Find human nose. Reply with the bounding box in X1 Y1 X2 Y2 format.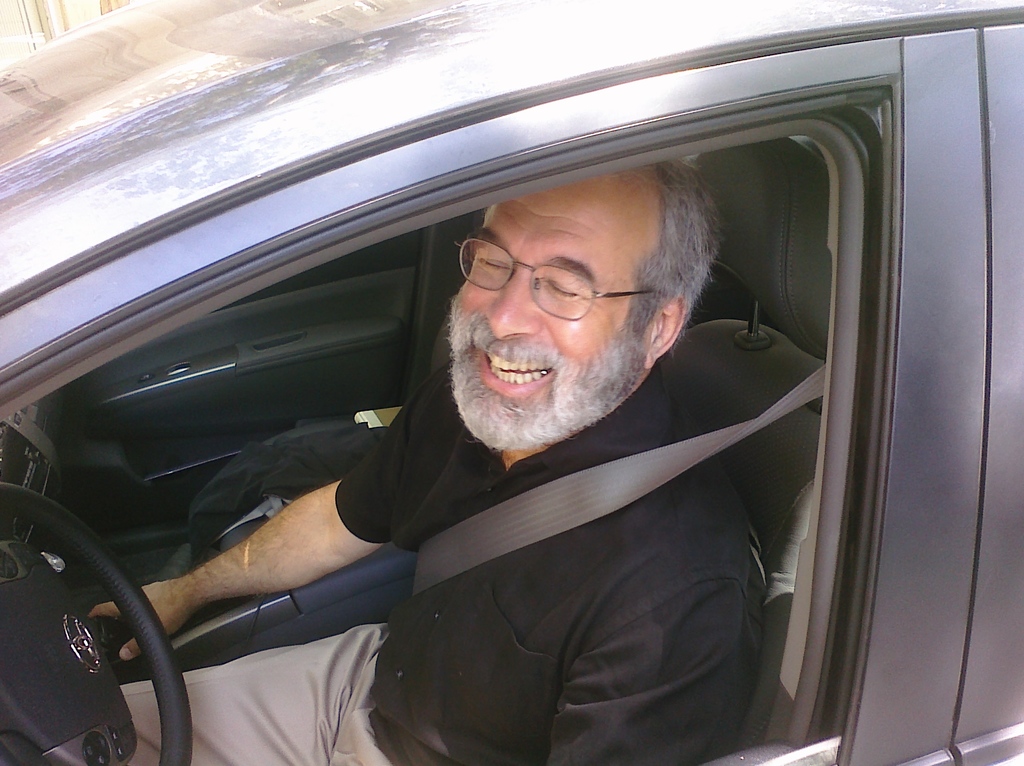
485 268 545 336.
